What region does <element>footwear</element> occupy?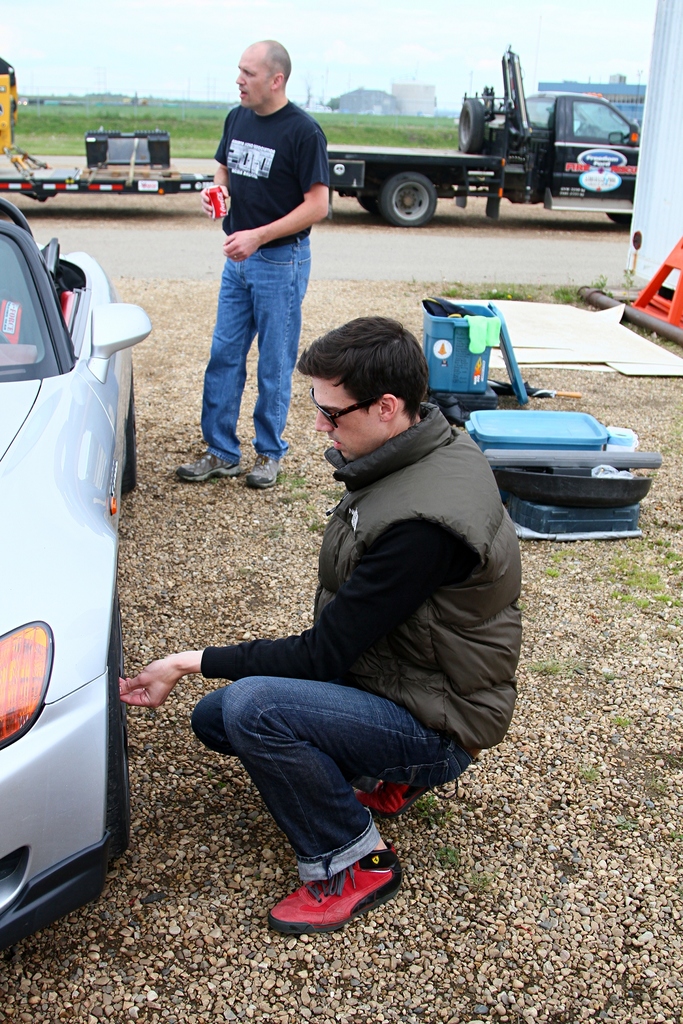
box(247, 447, 281, 489).
